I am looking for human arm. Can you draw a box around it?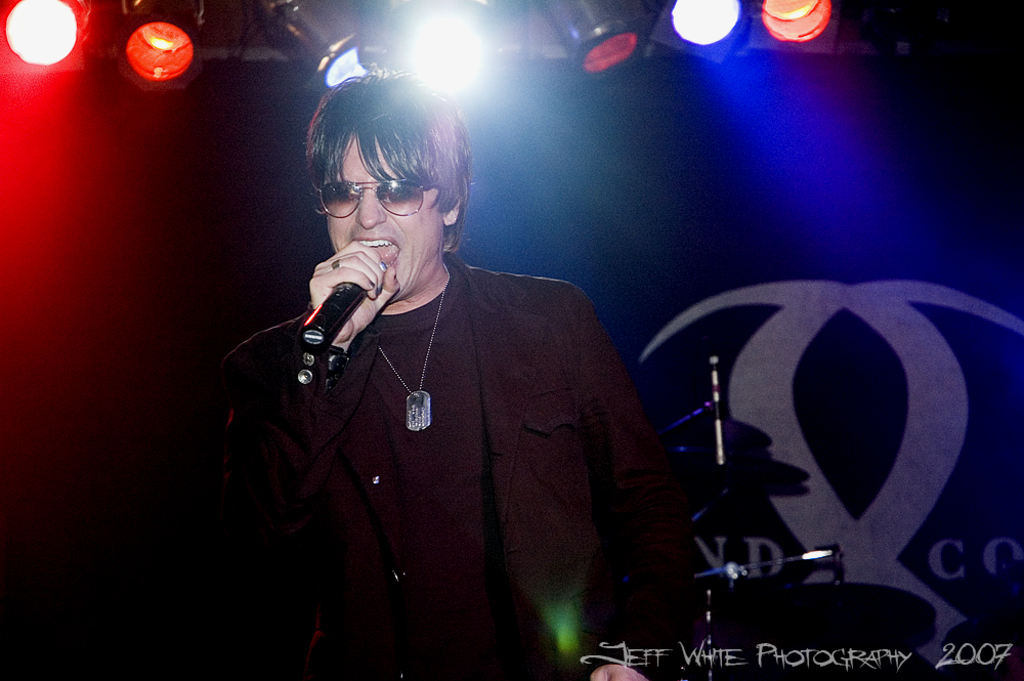
Sure, the bounding box is x1=219, y1=242, x2=400, y2=582.
